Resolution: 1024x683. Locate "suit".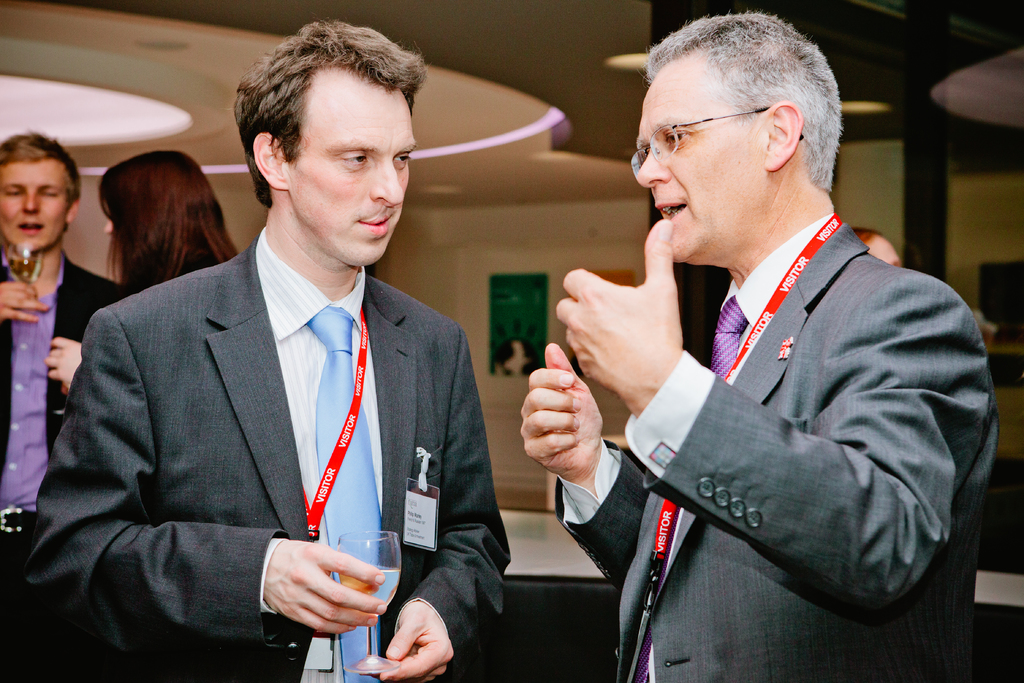
<box>0,247,135,682</box>.
